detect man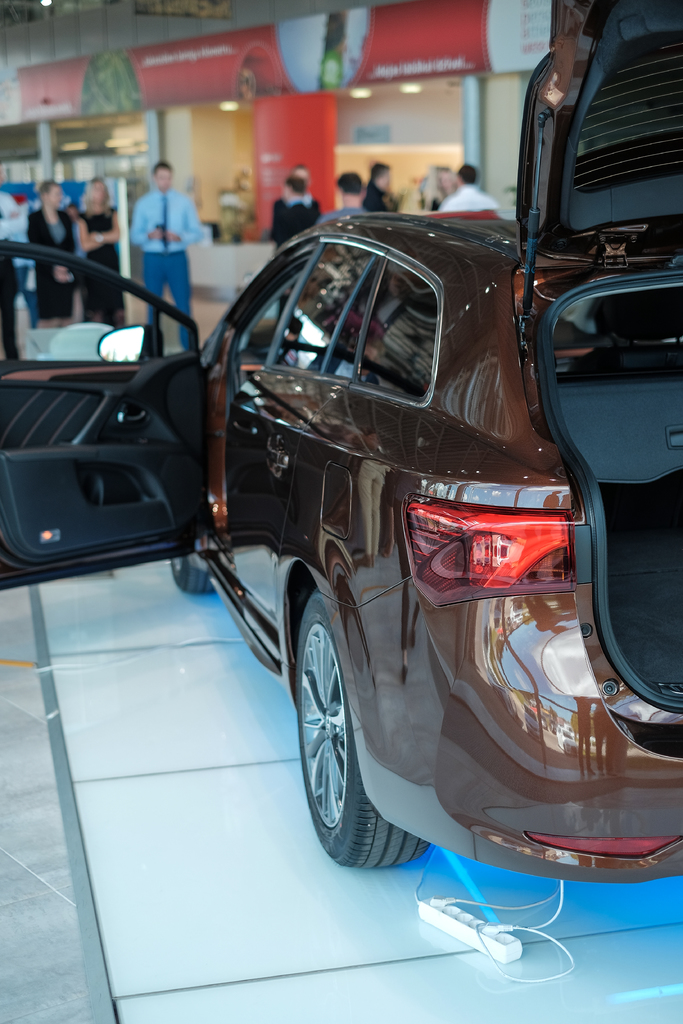
(x1=439, y1=165, x2=491, y2=214)
